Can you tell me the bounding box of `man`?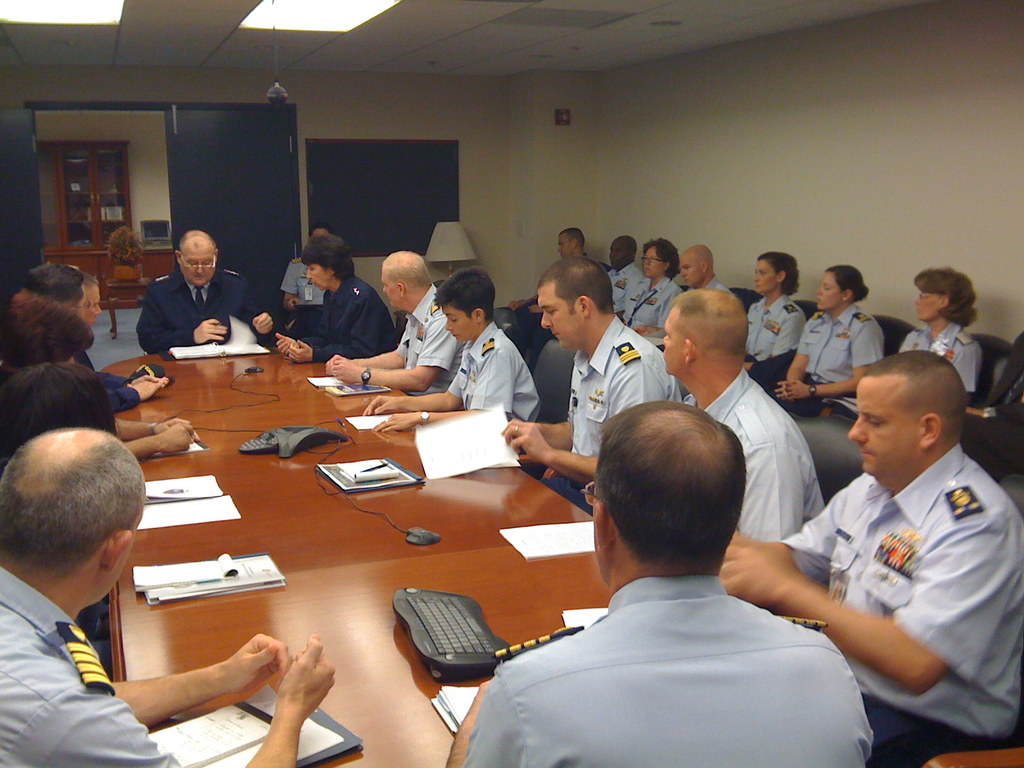
box=[509, 228, 587, 327].
